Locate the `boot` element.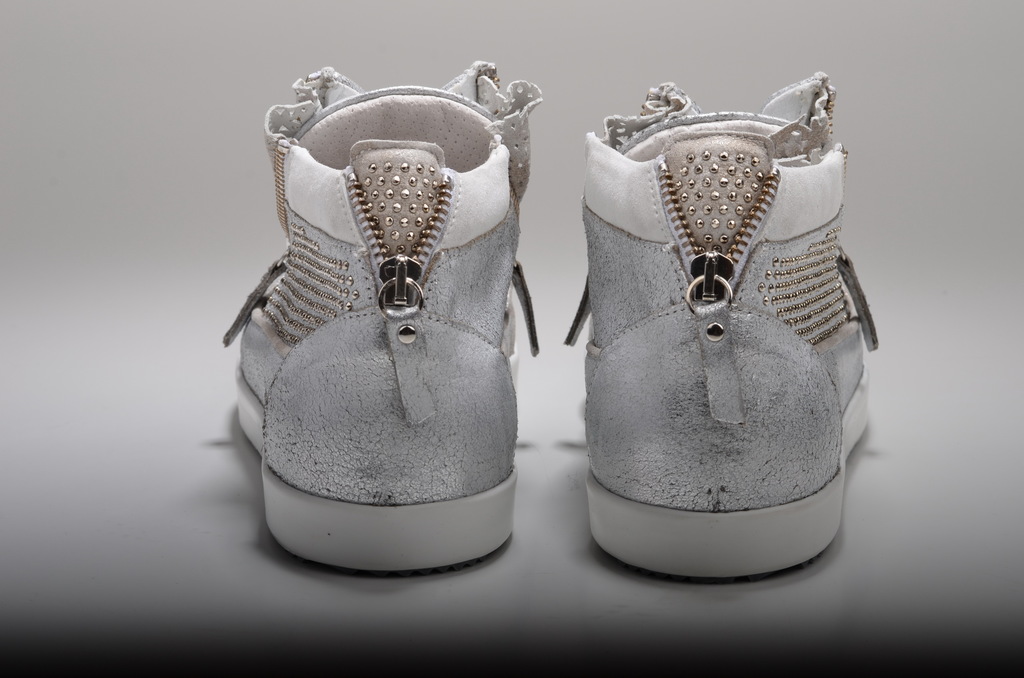
Element bbox: {"left": 564, "top": 74, "right": 879, "bottom": 578}.
